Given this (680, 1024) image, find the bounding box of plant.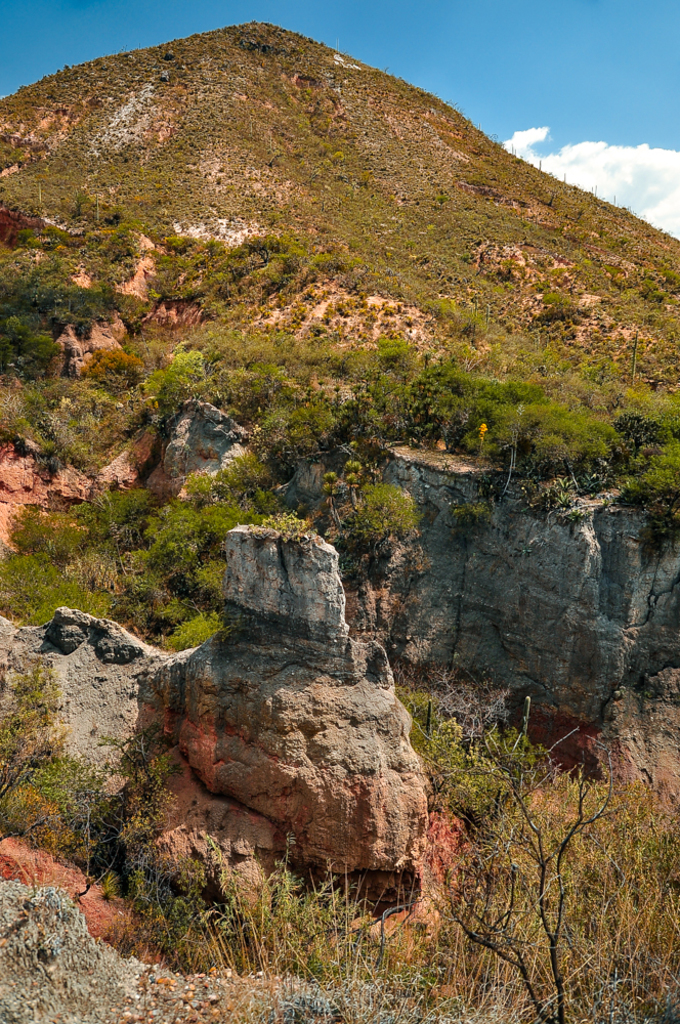
[0, 266, 107, 382].
